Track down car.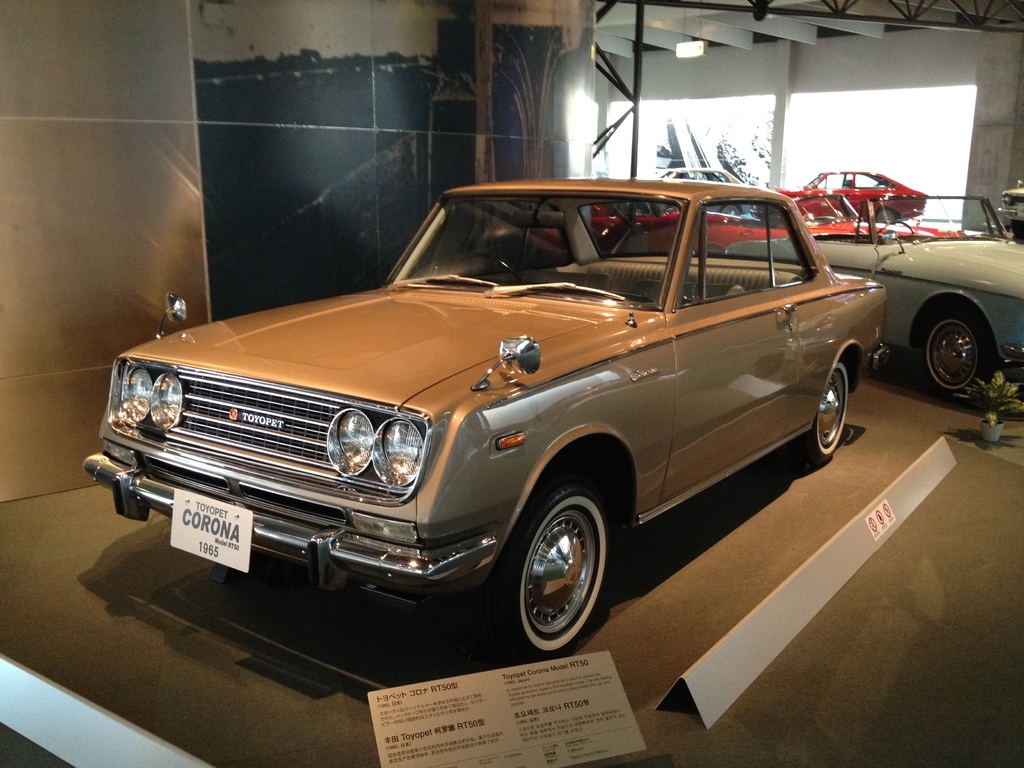
Tracked to bbox=[583, 193, 863, 262].
